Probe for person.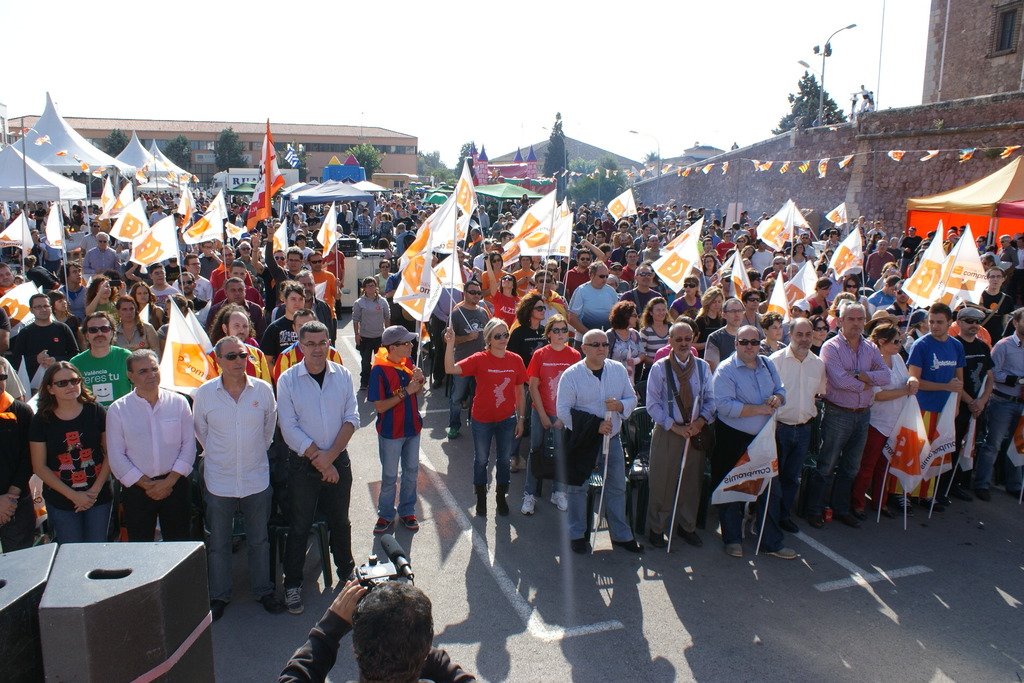
Probe result: l=957, t=306, r=998, b=502.
